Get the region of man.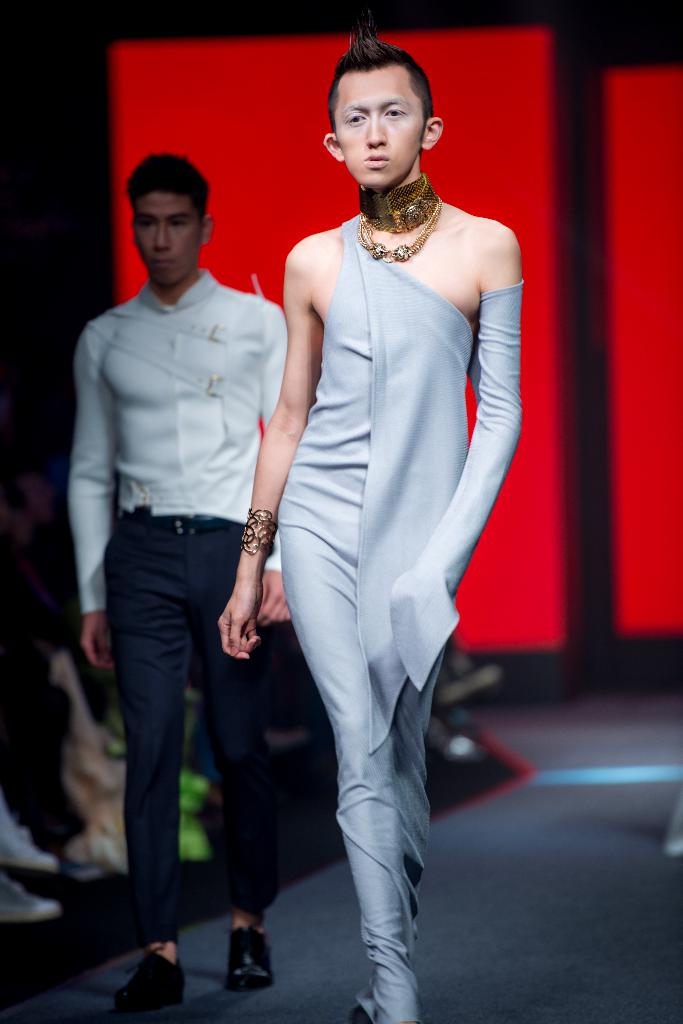
l=54, t=113, r=309, b=970.
